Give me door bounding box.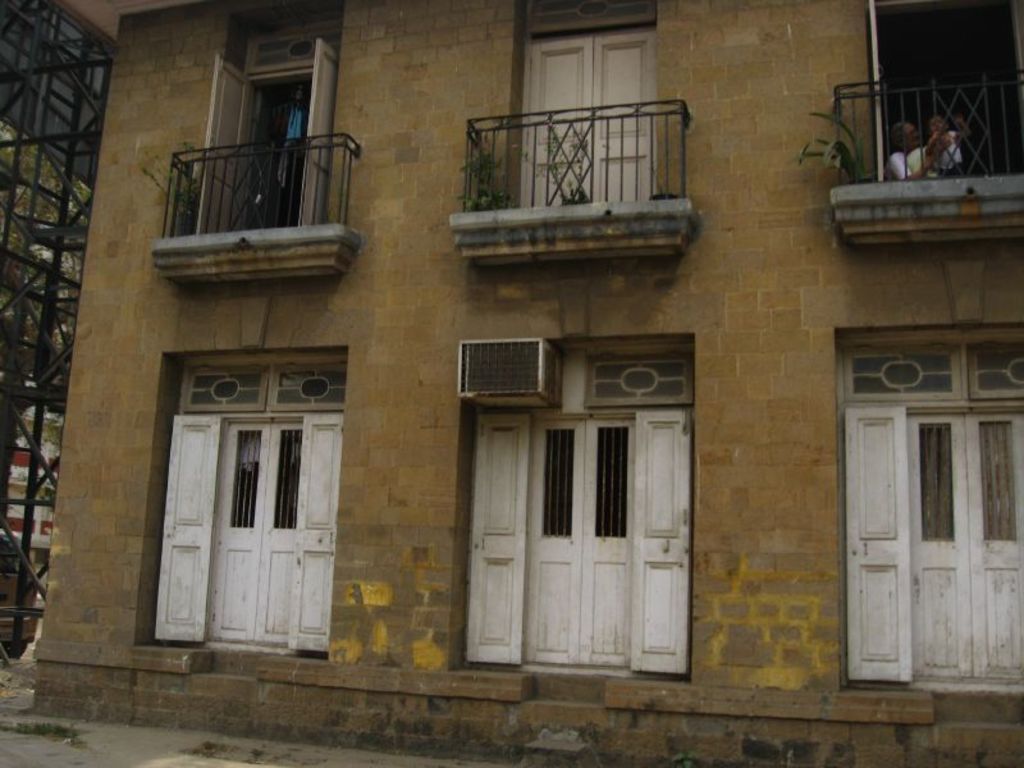
(left=196, top=55, right=253, bottom=237).
